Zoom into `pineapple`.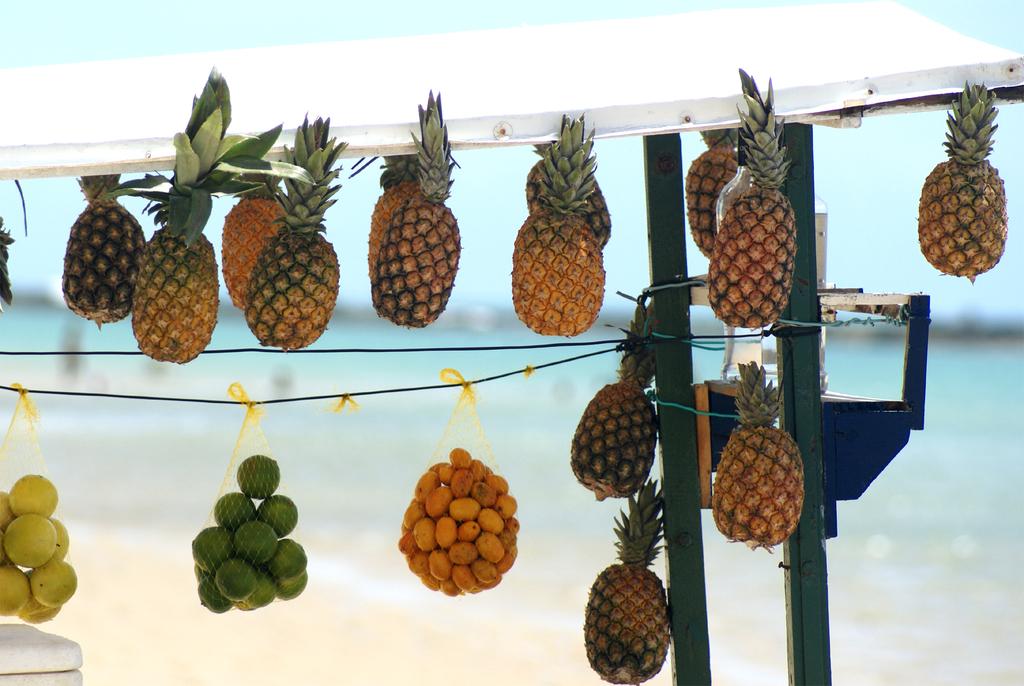
Zoom target: 707:64:800:327.
